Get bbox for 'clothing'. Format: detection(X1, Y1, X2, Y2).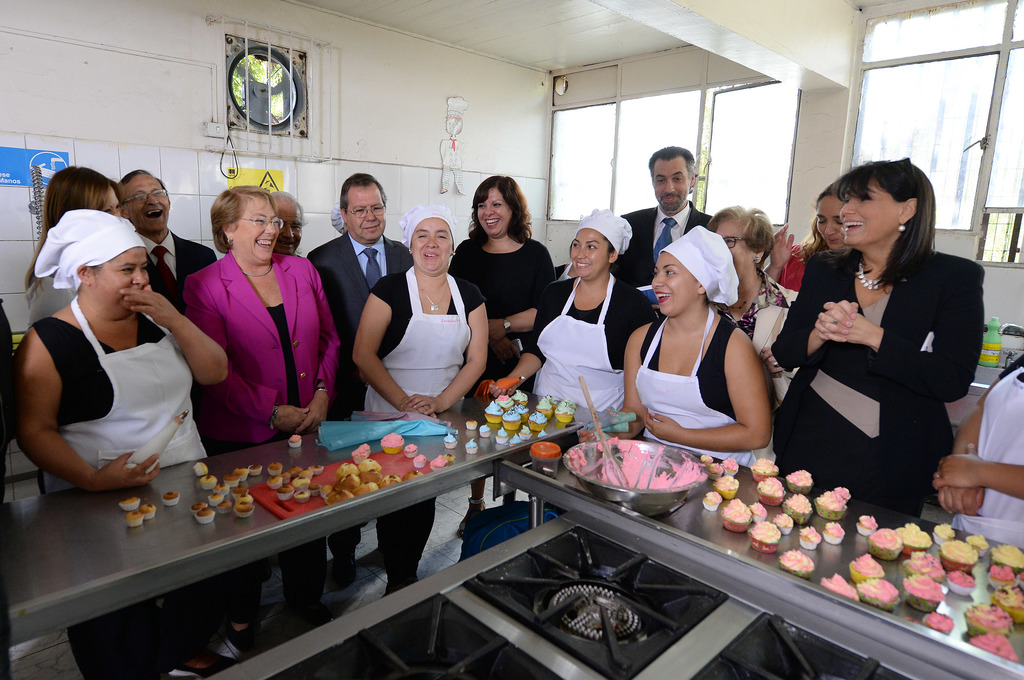
detection(27, 313, 207, 496).
